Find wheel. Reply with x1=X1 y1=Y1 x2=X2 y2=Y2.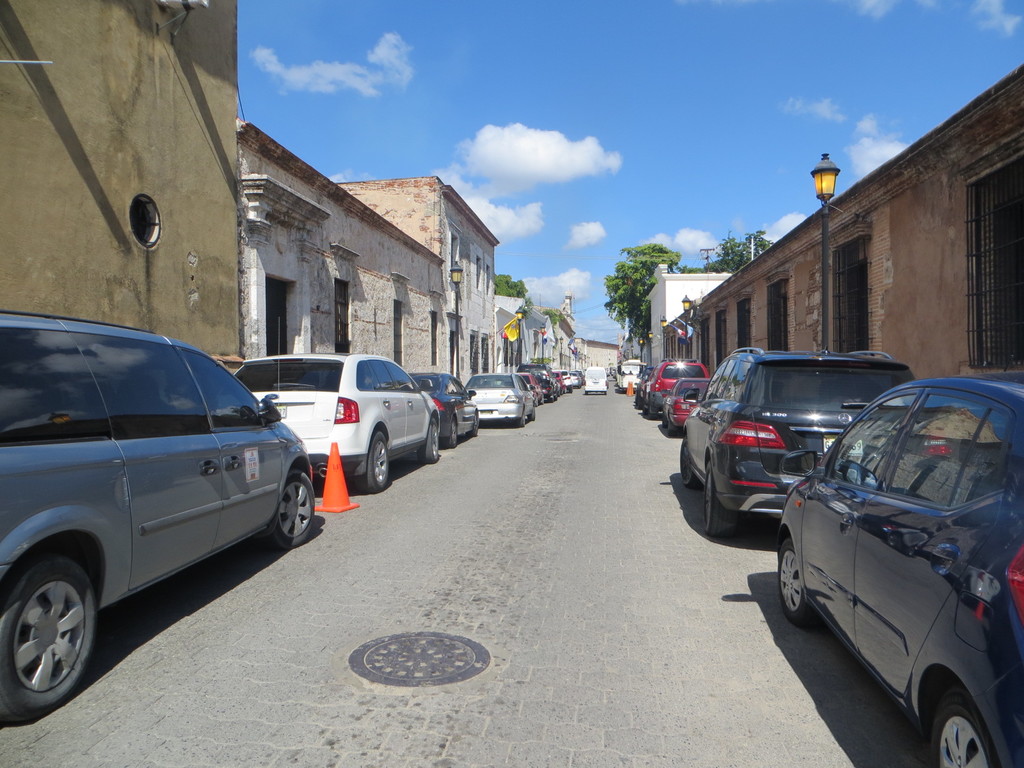
x1=530 y1=406 x2=537 y2=422.
